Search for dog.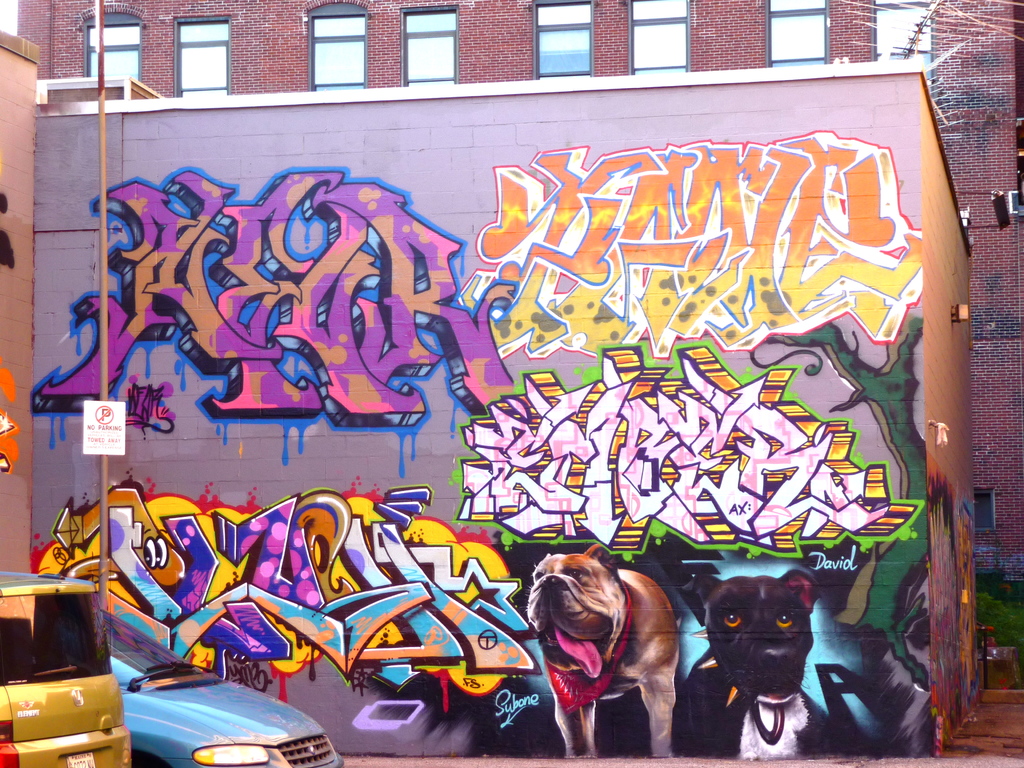
Found at box(669, 570, 890, 758).
